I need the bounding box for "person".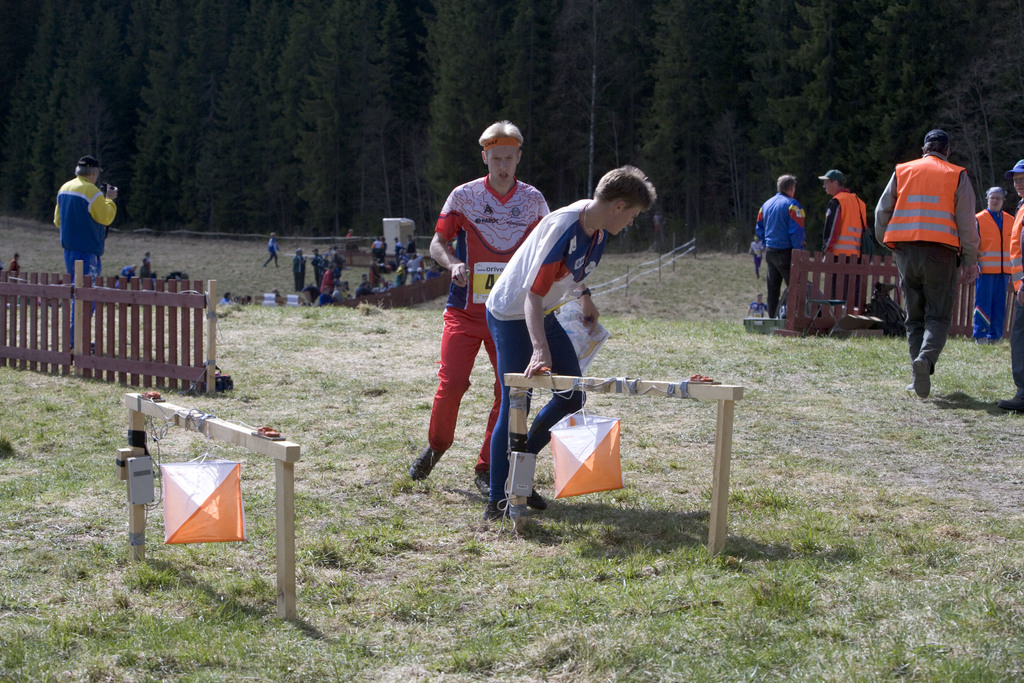
Here it is: 316, 248, 321, 291.
